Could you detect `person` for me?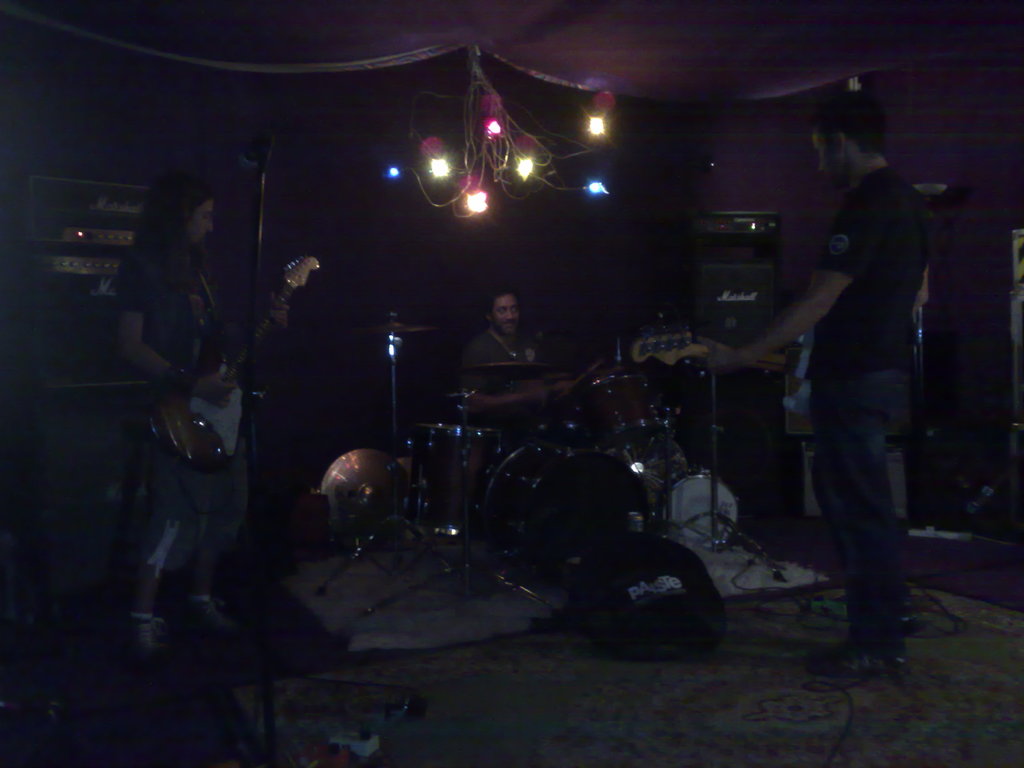
Detection result: BBox(755, 86, 938, 673).
